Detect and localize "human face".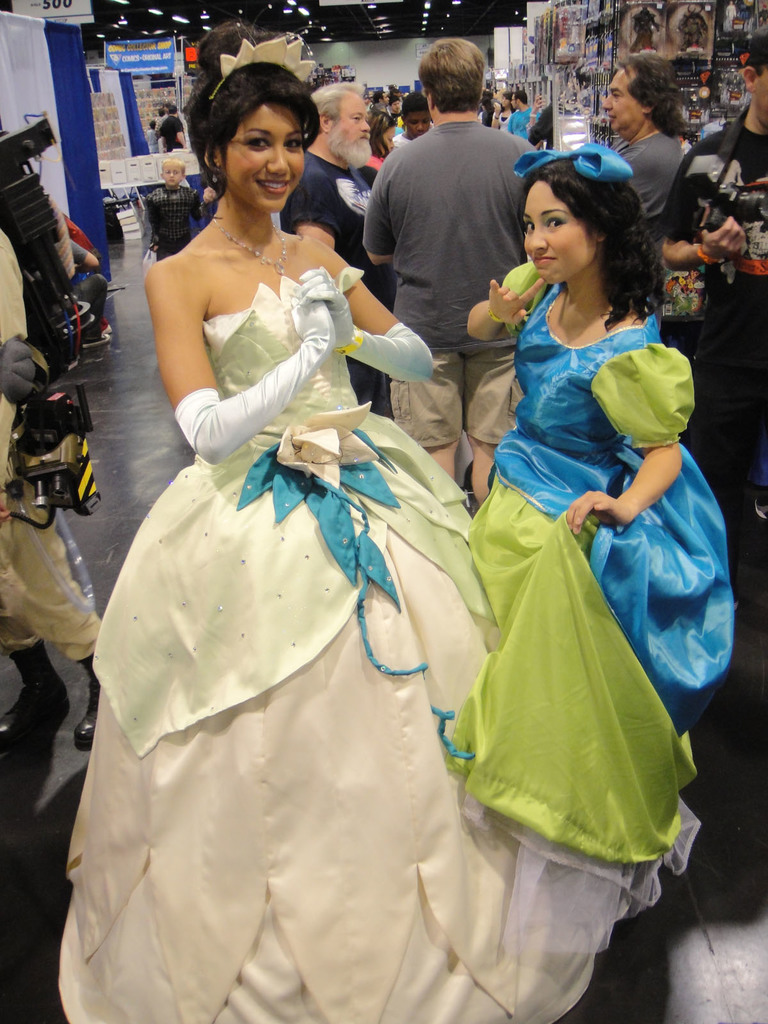
Localized at select_region(332, 97, 374, 141).
